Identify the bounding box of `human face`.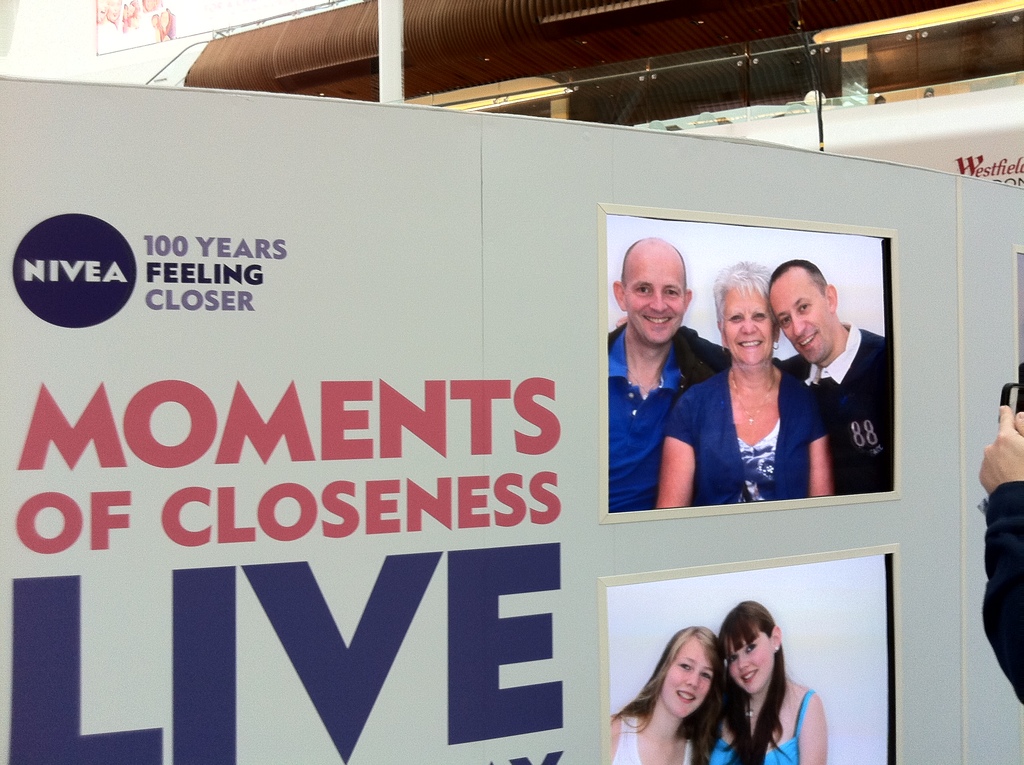
rect(723, 284, 774, 366).
